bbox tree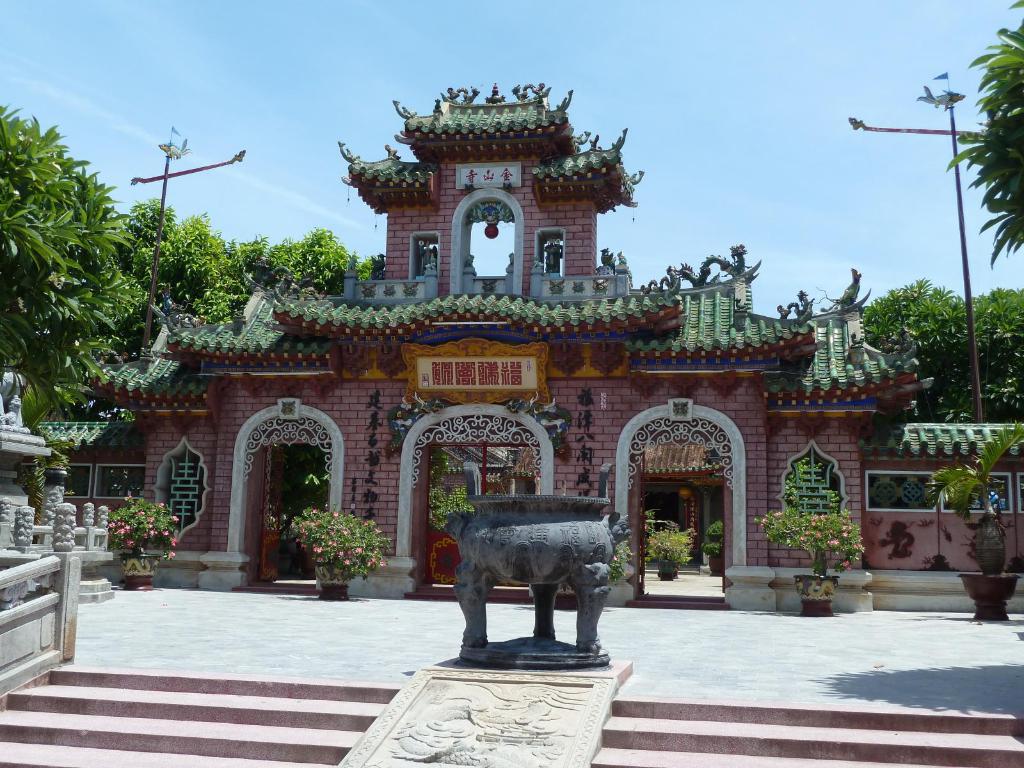
BBox(943, 0, 1023, 269)
